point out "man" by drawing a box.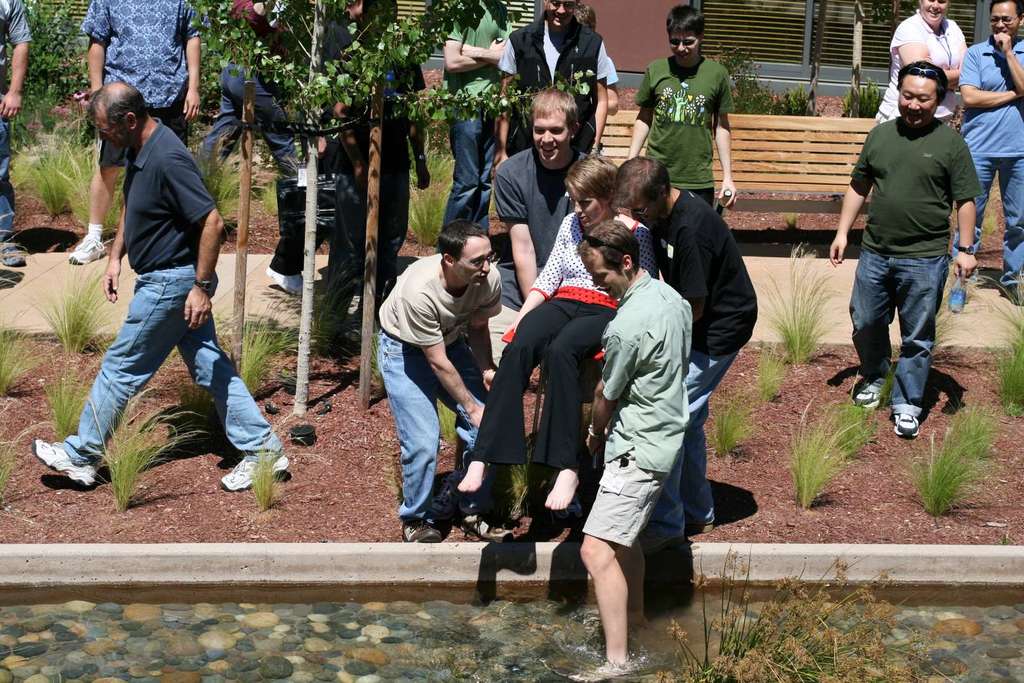
select_region(560, 223, 692, 682).
